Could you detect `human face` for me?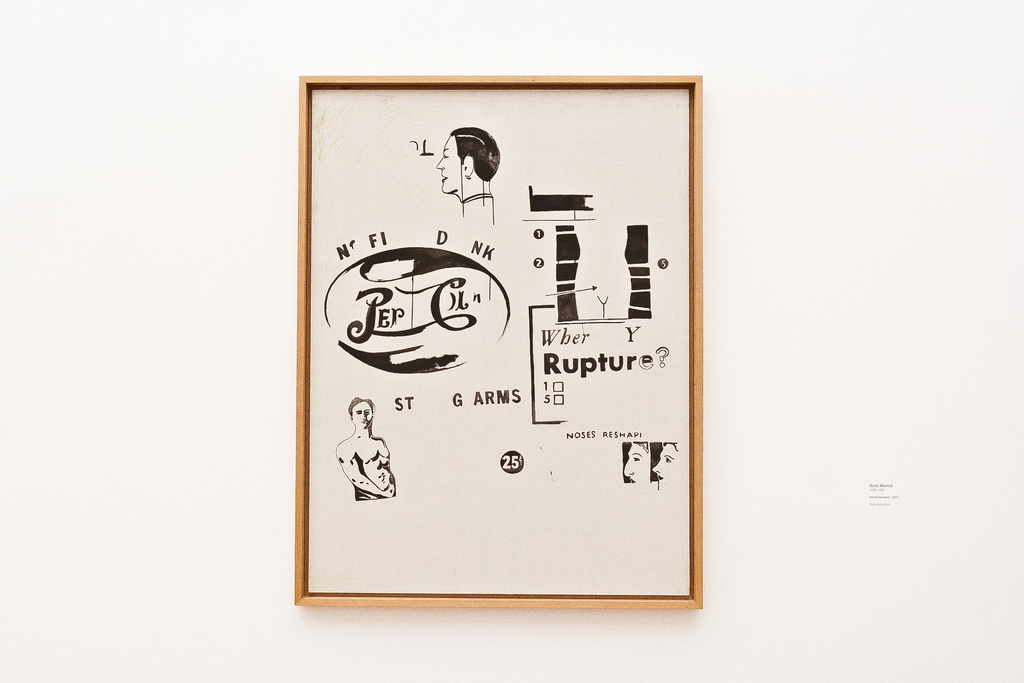
Detection result: {"x1": 653, "y1": 443, "x2": 674, "y2": 484}.
